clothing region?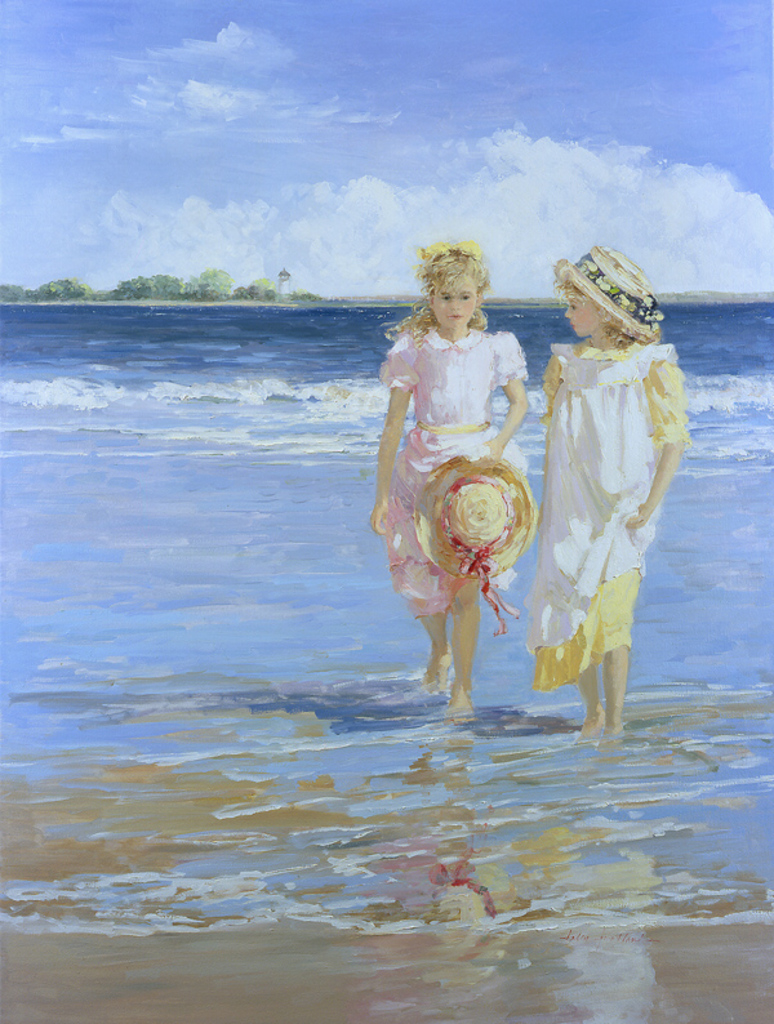
Rect(382, 311, 530, 620)
